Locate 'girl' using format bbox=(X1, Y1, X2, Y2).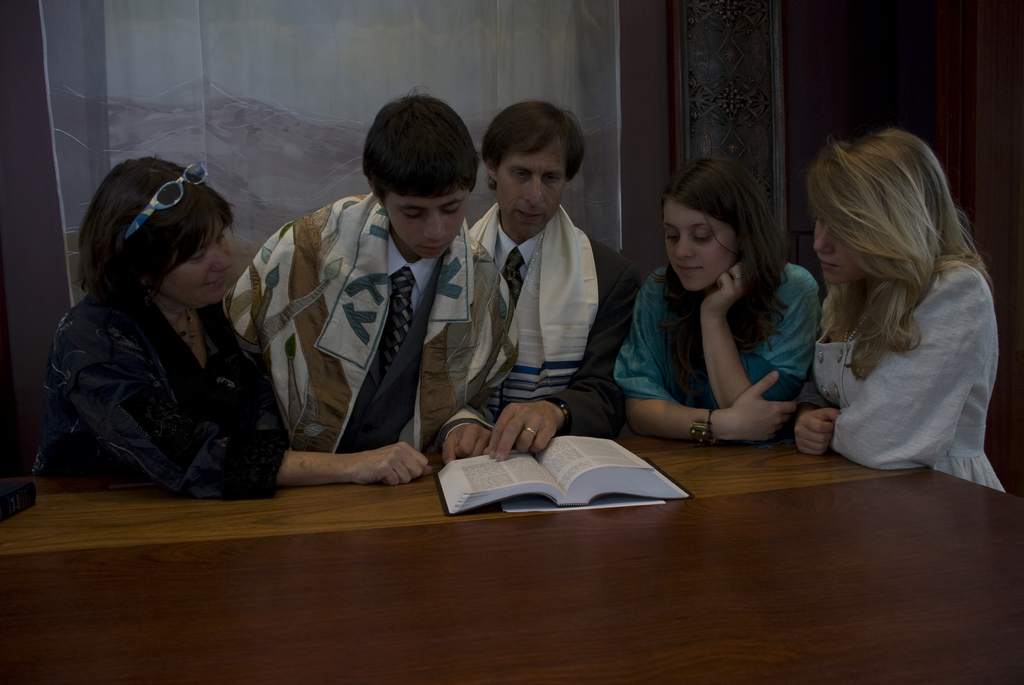
bbox=(611, 159, 820, 439).
